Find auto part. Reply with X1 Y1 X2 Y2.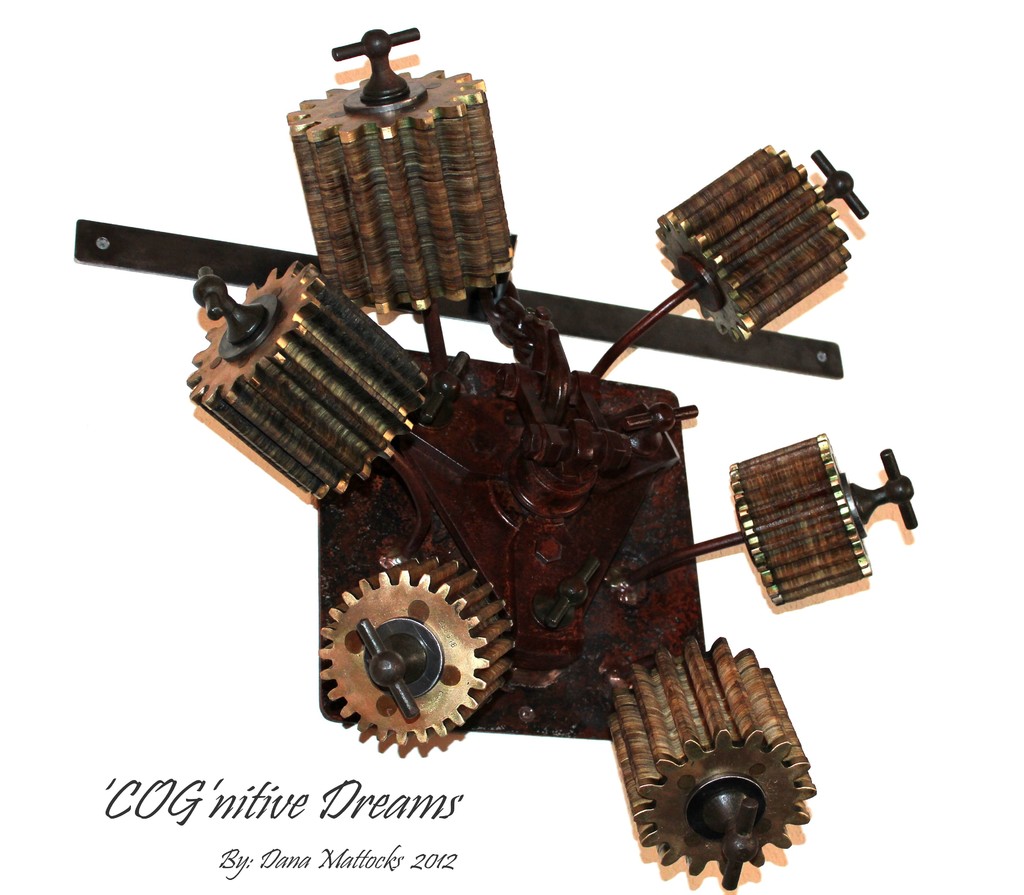
598 441 946 644.
